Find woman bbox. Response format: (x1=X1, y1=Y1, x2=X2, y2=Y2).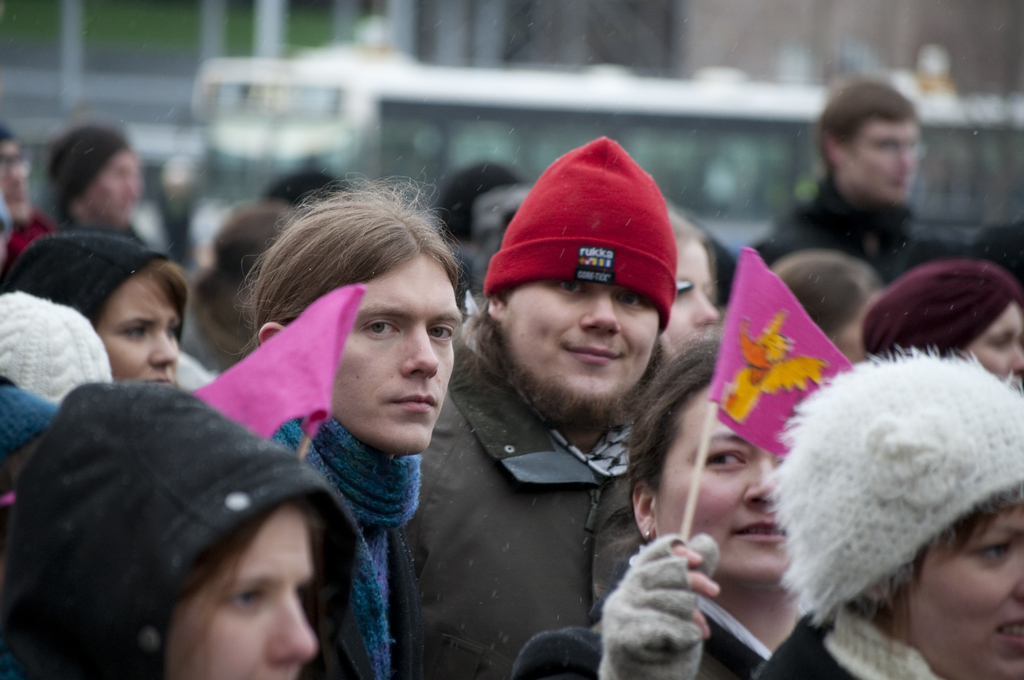
(x1=754, y1=346, x2=1023, y2=679).
